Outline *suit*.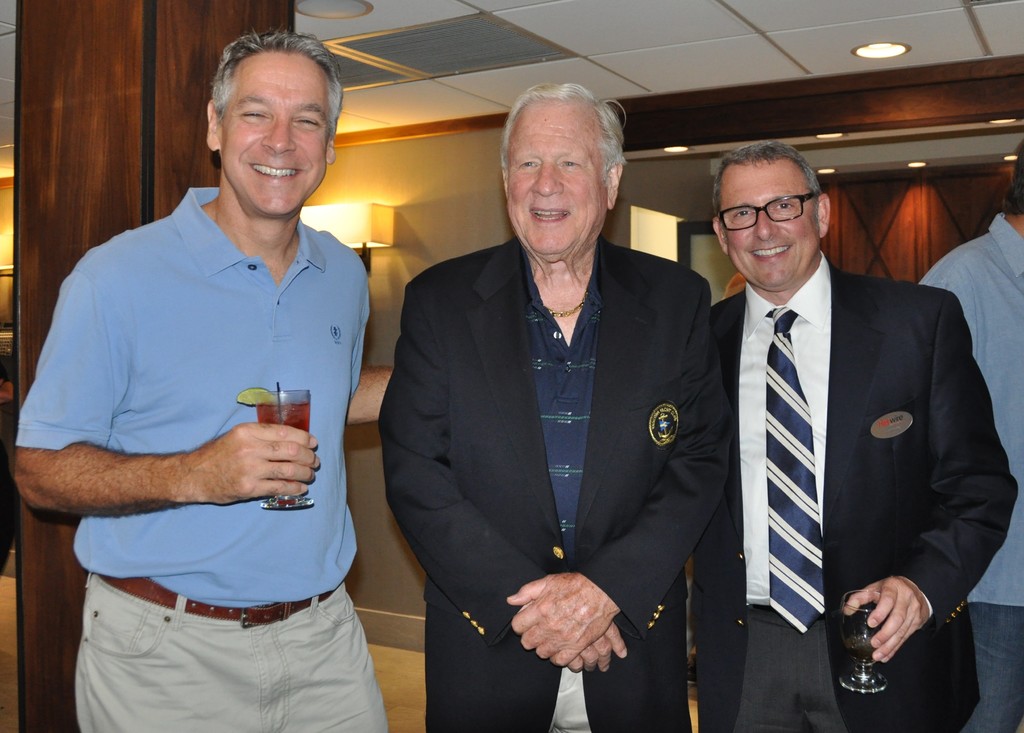
Outline: [left=374, top=239, right=733, bottom=732].
